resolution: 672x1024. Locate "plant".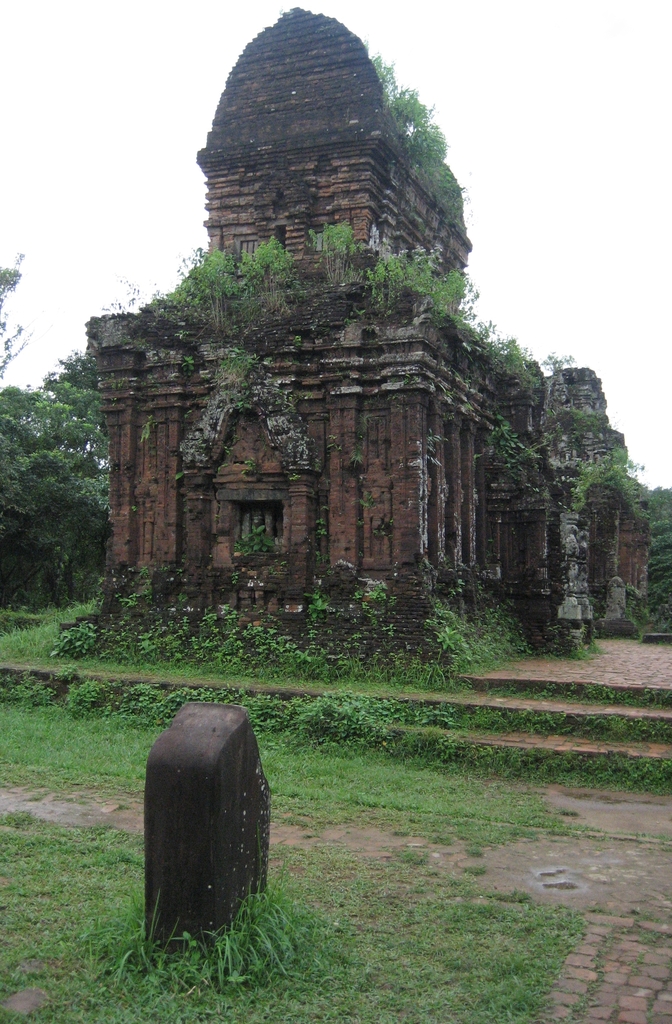
(x1=428, y1=595, x2=535, y2=669).
